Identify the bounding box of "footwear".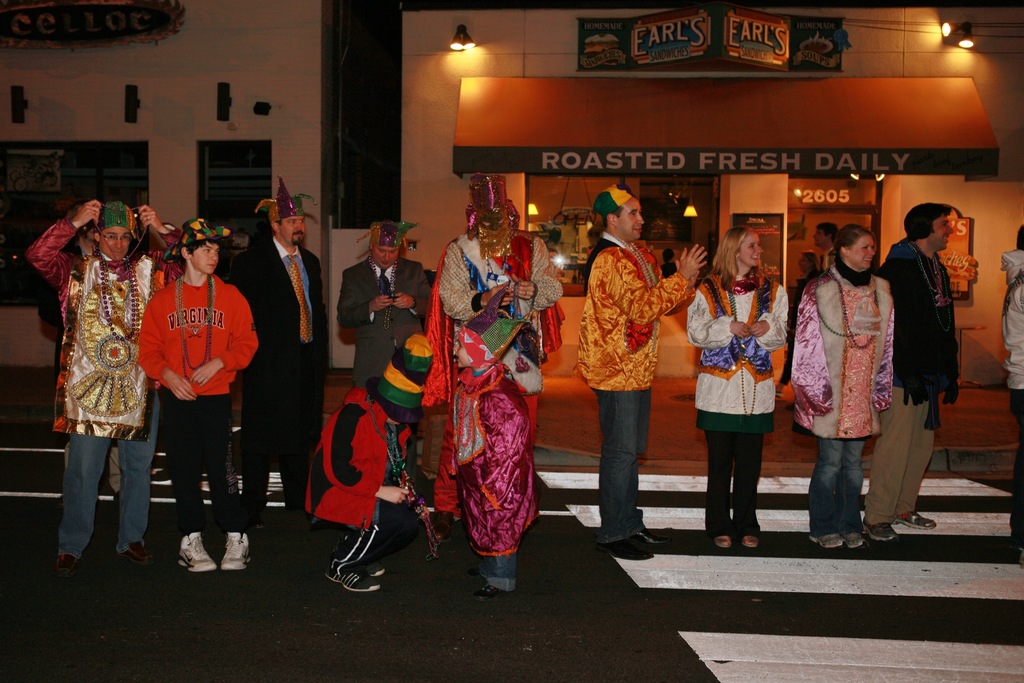
[x1=120, y1=538, x2=160, y2=567].
